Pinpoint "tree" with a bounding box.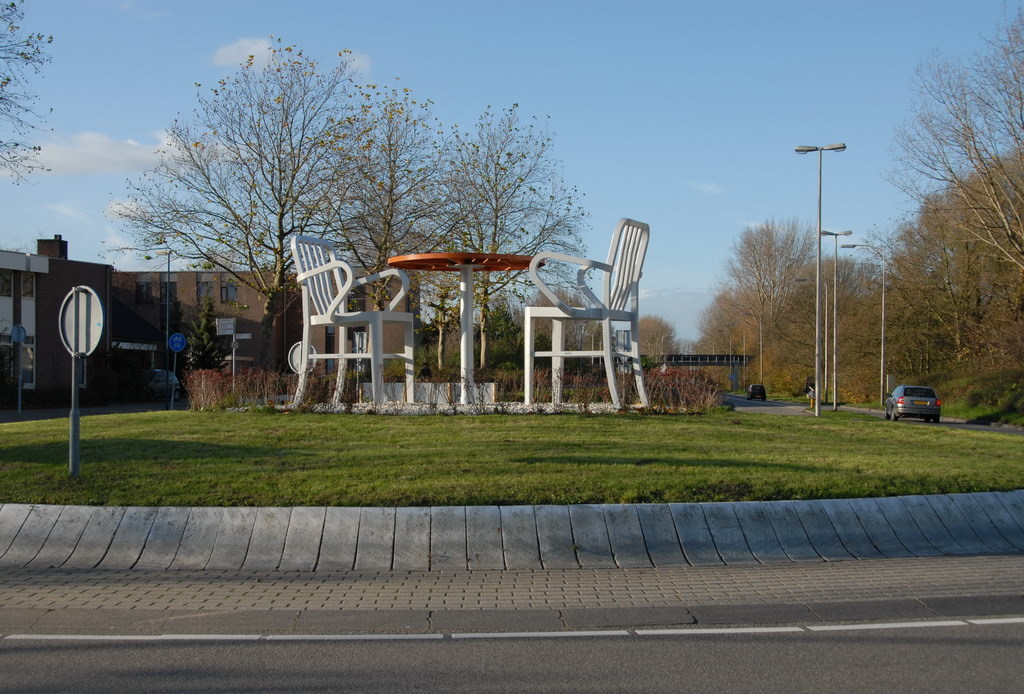
BBox(0, 0, 52, 185).
